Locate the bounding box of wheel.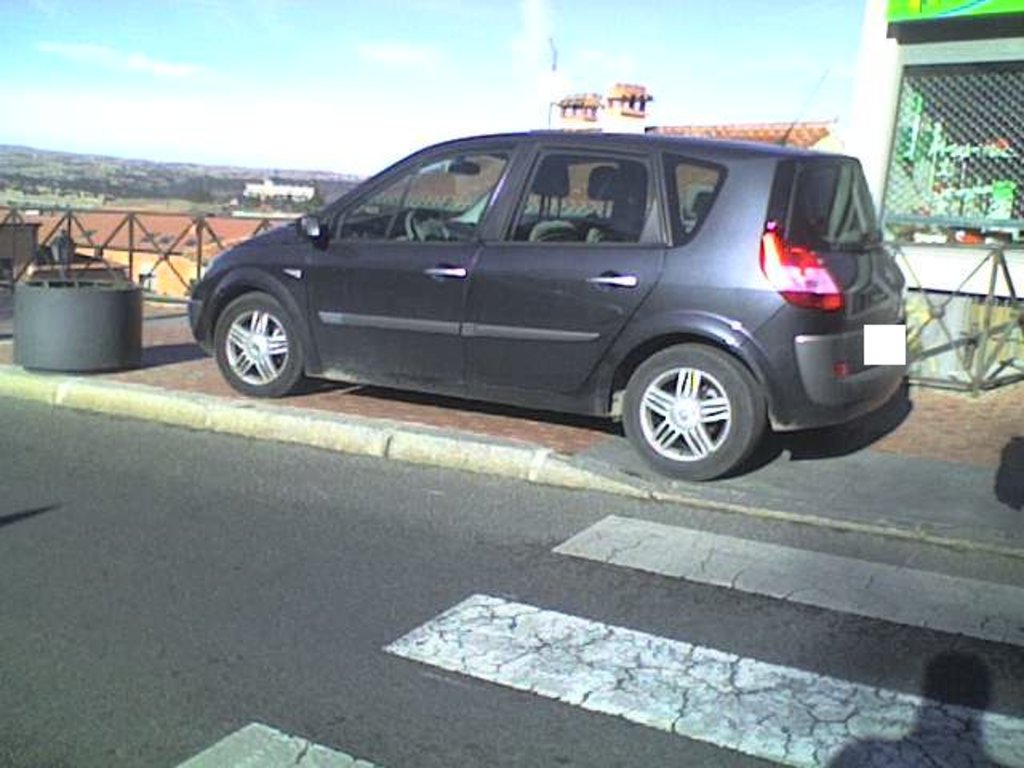
Bounding box: 405,211,450,240.
